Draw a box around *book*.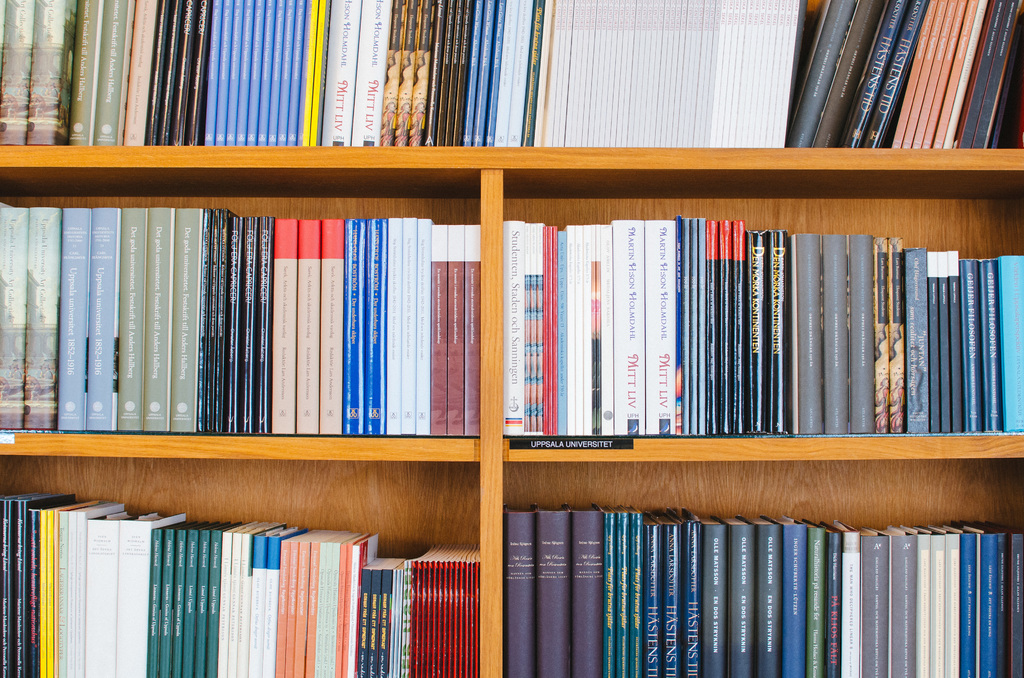
[811,522,829,677].
